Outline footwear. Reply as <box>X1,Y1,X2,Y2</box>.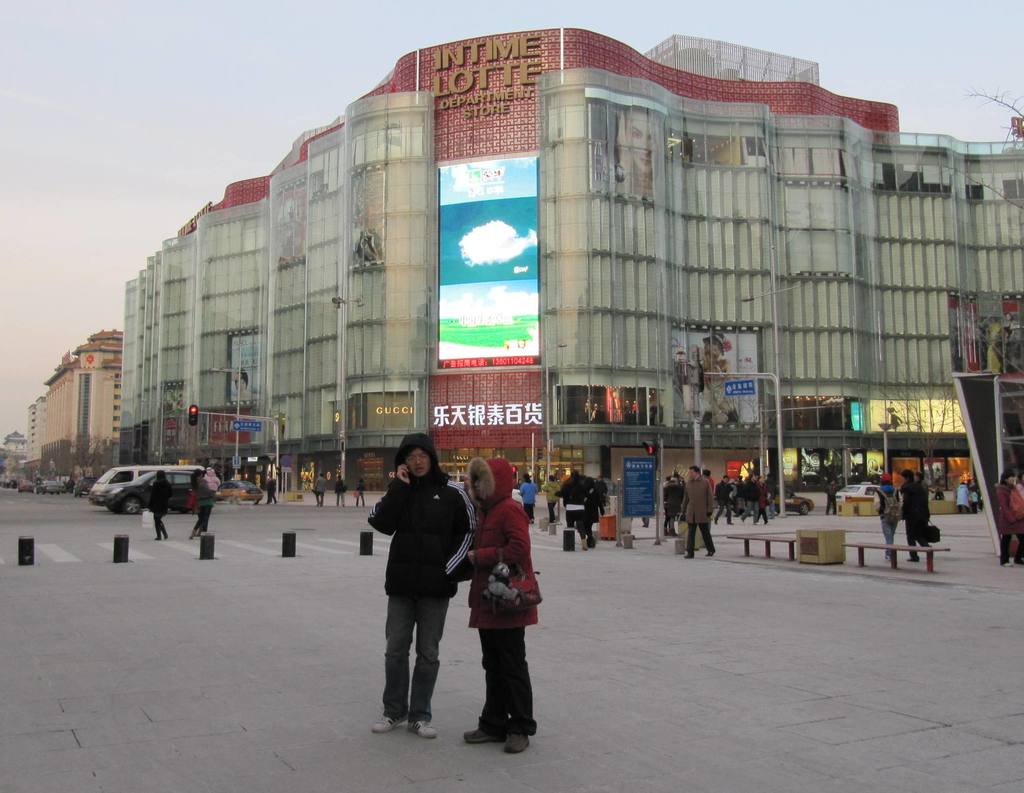
<box>372,705,400,733</box>.
